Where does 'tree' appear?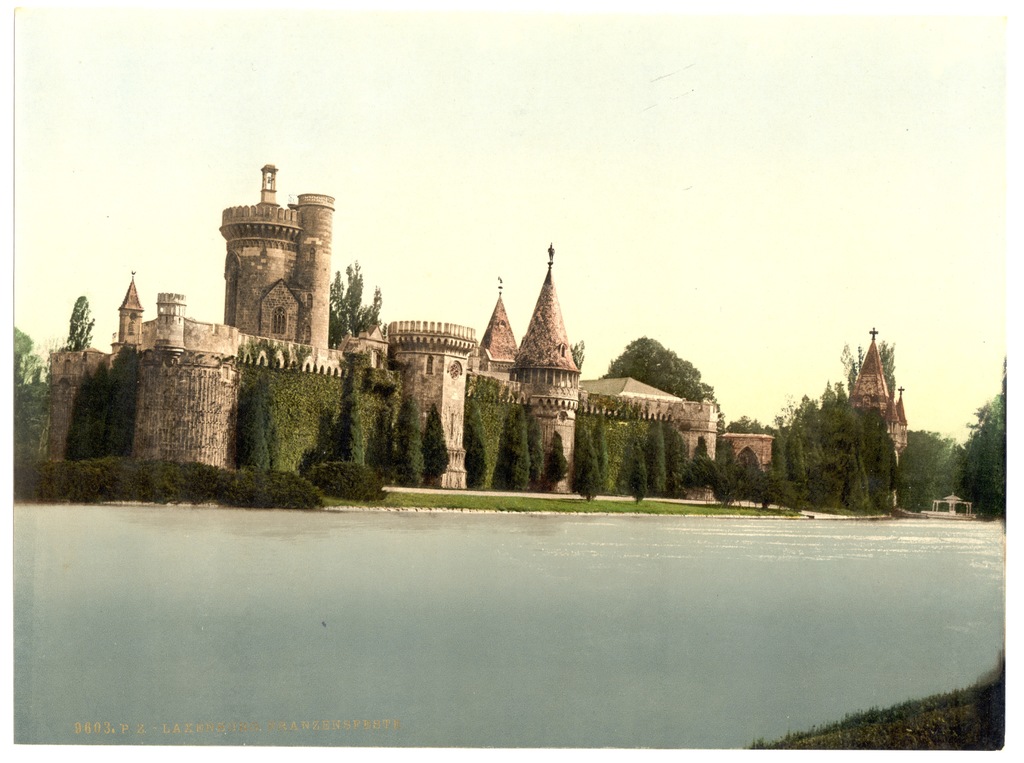
Appears at (left=332, top=358, right=365, bottom=463).
